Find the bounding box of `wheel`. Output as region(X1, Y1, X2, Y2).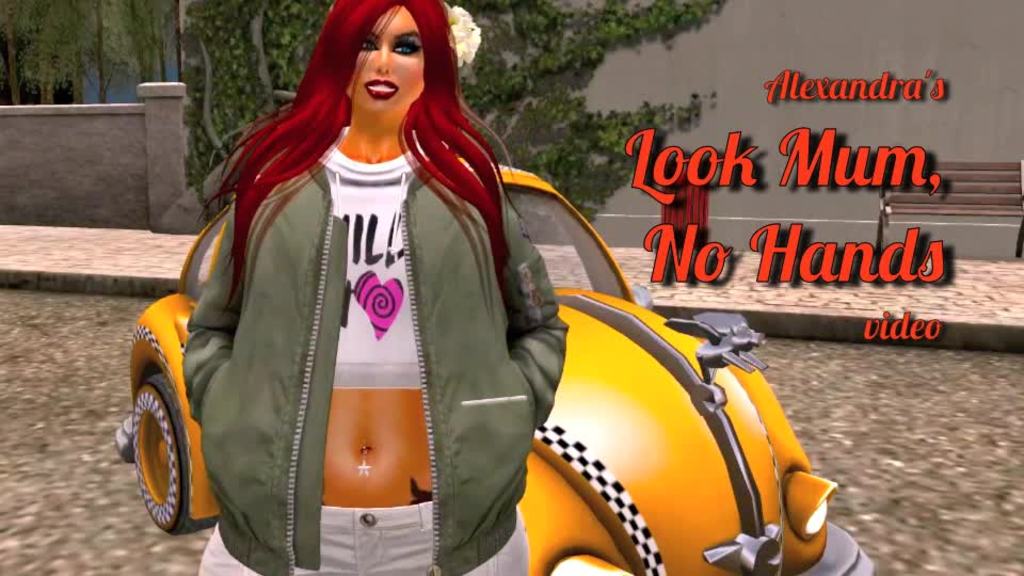
region(123, 351, 202, 534).
